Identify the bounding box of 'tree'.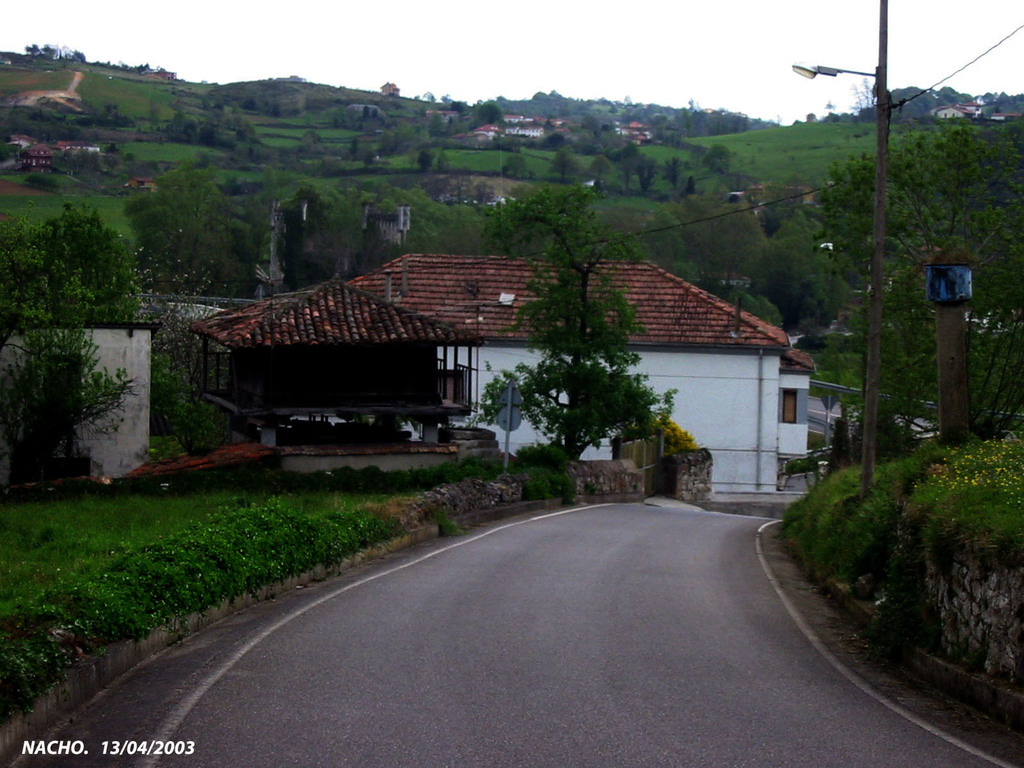
705 108 748 139.
